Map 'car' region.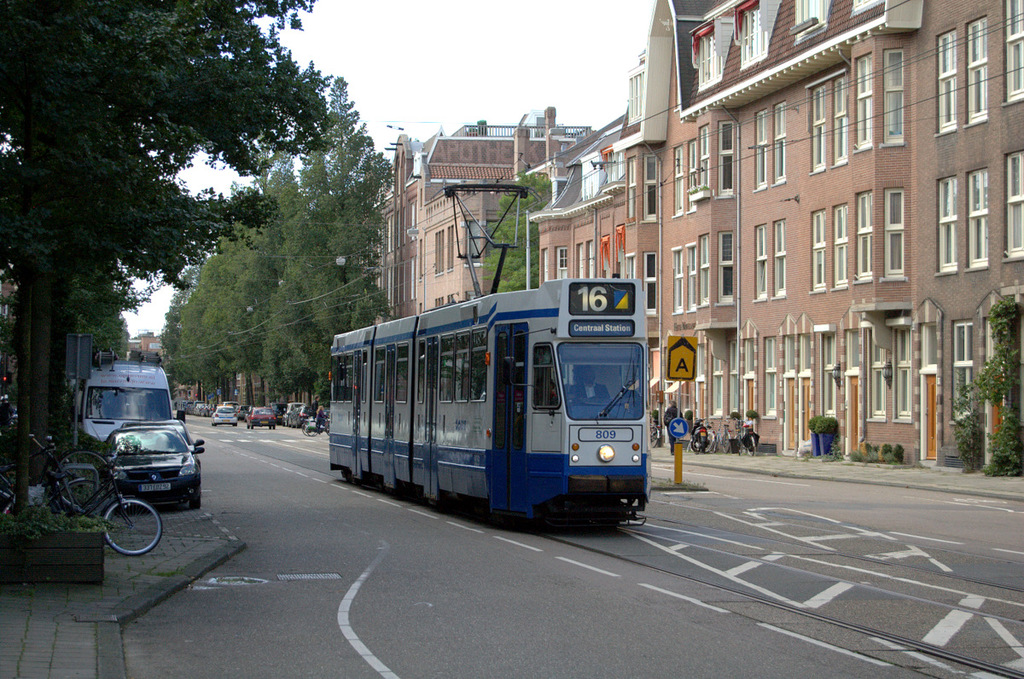
Mapped to (285,403,301,427).
